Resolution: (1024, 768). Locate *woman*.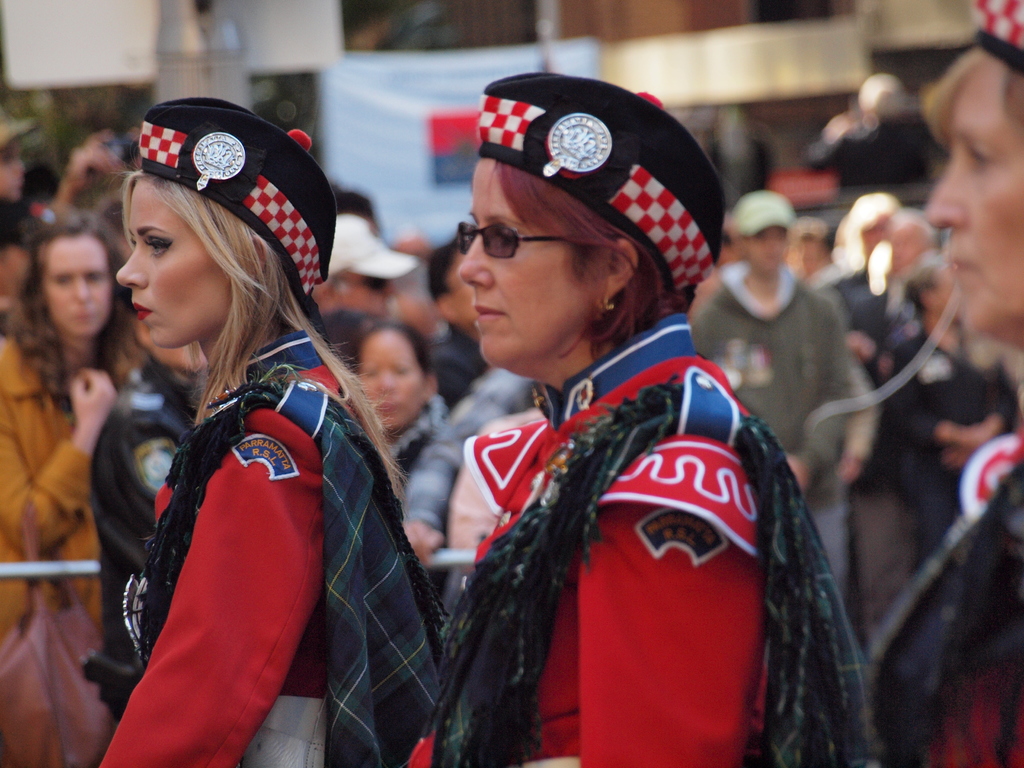
[333, 315, 451, 505].
